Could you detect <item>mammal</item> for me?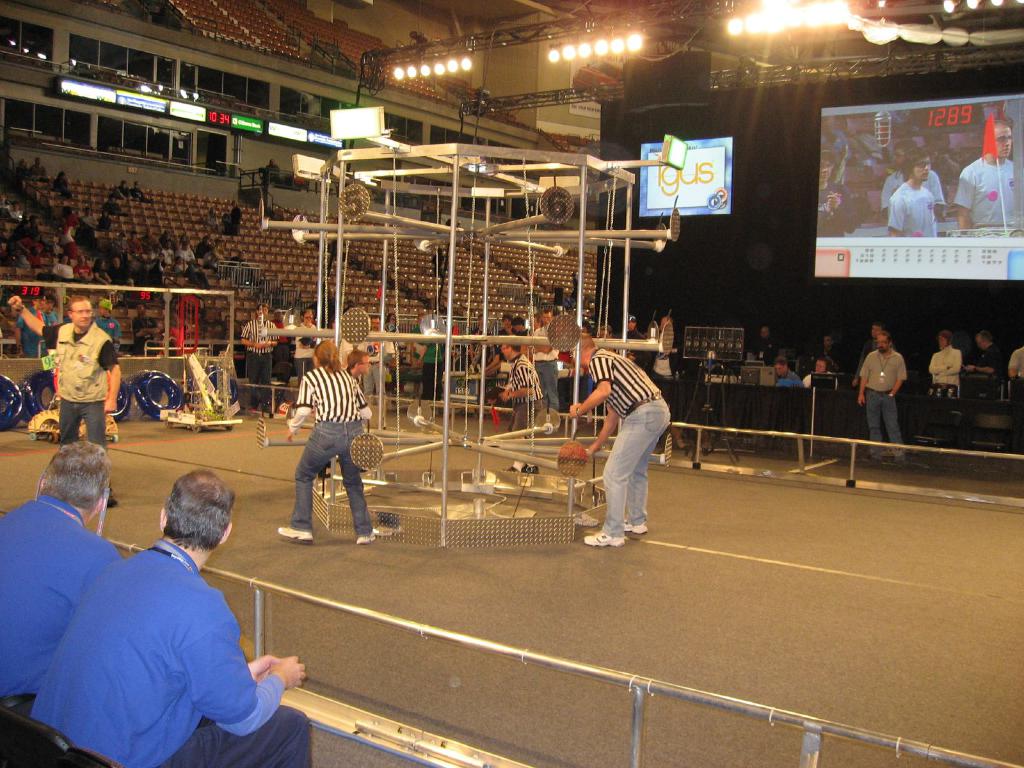
Detection result: 33 468 311 767.
